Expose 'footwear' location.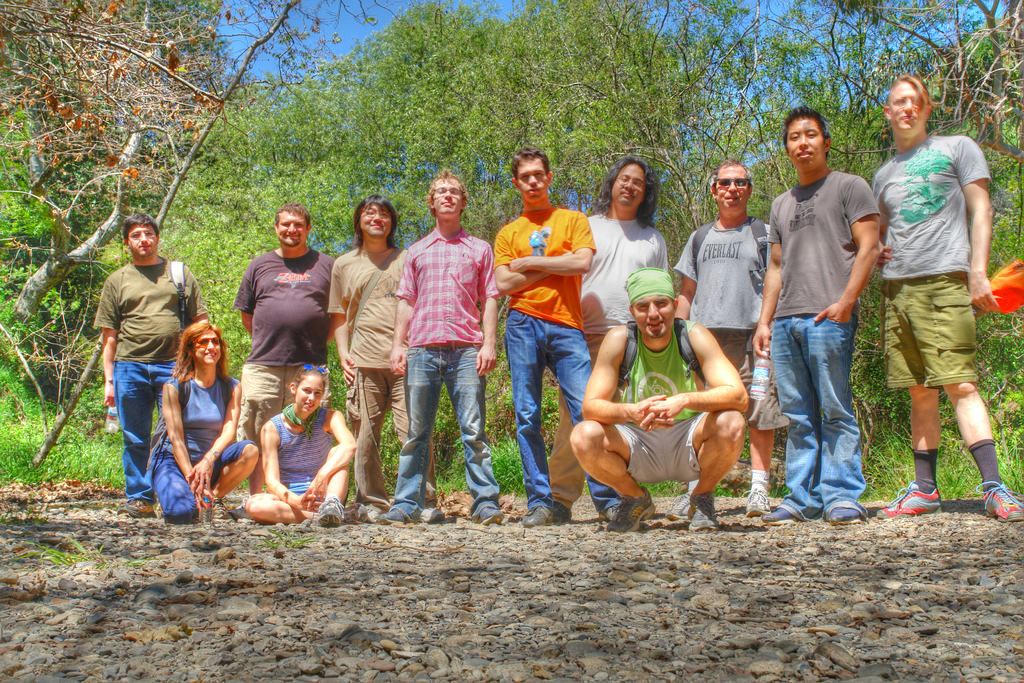
Exposed at {"left": 668, "top": 491, "right": 691, "bottom": 518}.
